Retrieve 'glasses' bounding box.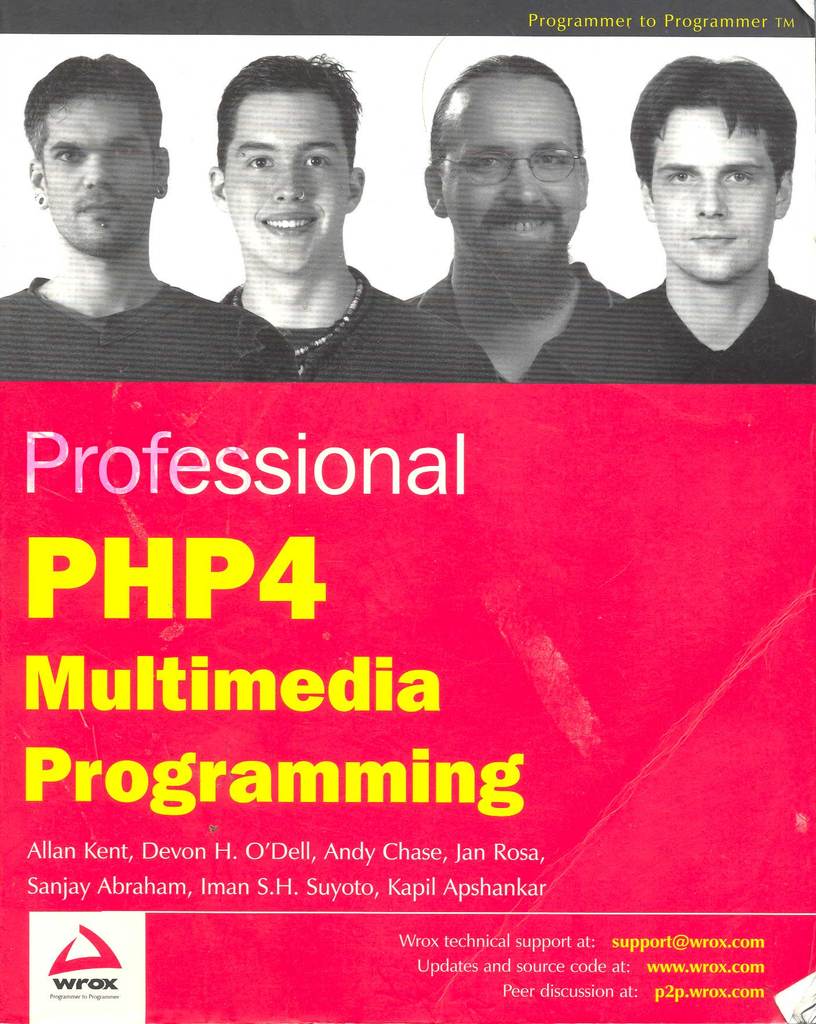
Bounding box: 439:150:584:187.
